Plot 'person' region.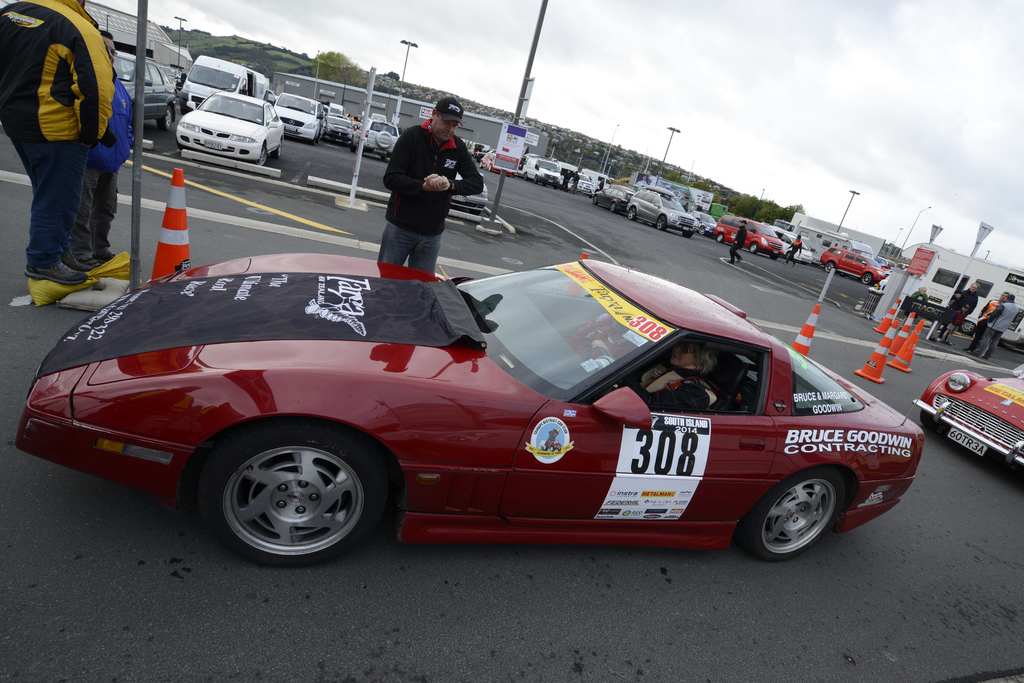
Plotted at {"left": 728, "top": 219, "right": 748, "bottom": 265}.
